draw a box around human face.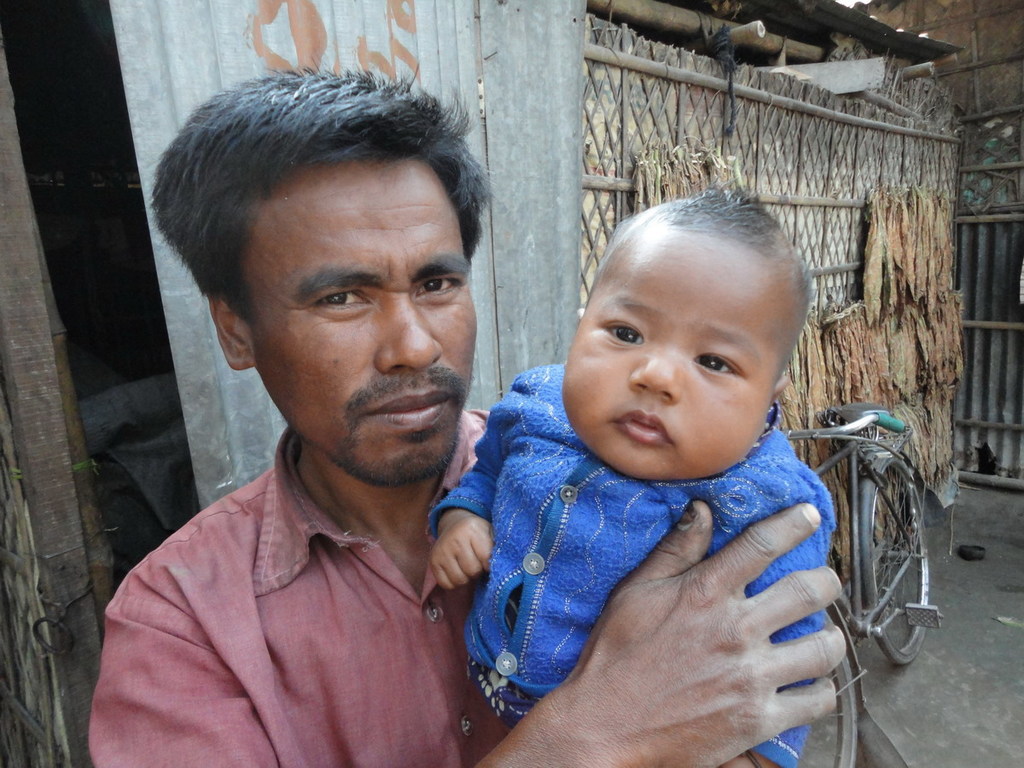
(x1=555, y1=228, x2=788, y2=487).
